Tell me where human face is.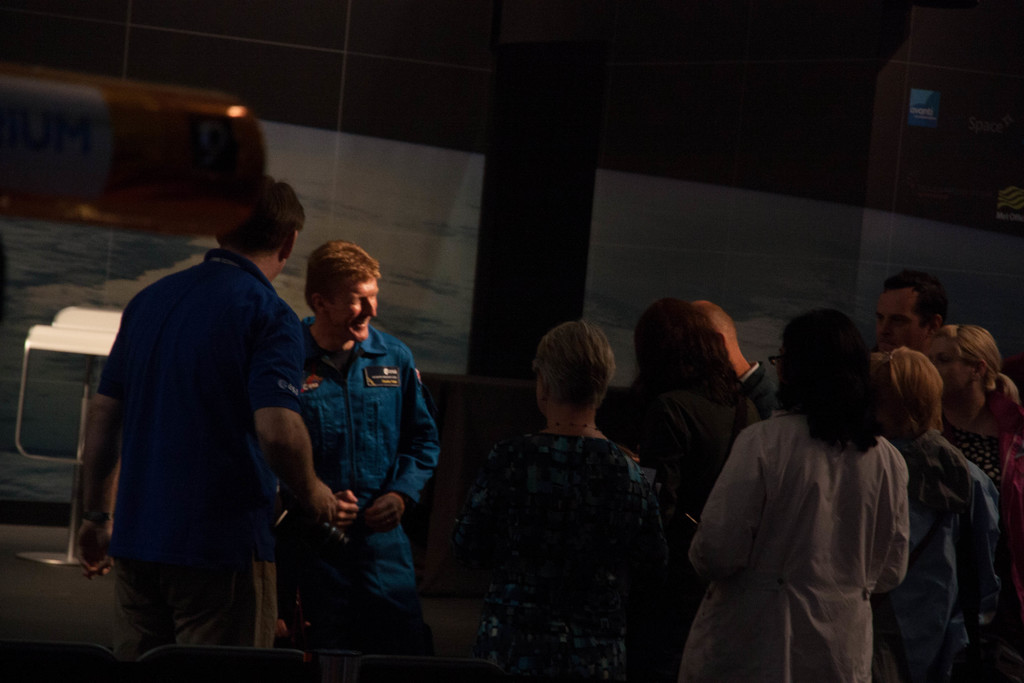
human face is at pyautogui.locateOnScreen(328, 274, 376, 341).
